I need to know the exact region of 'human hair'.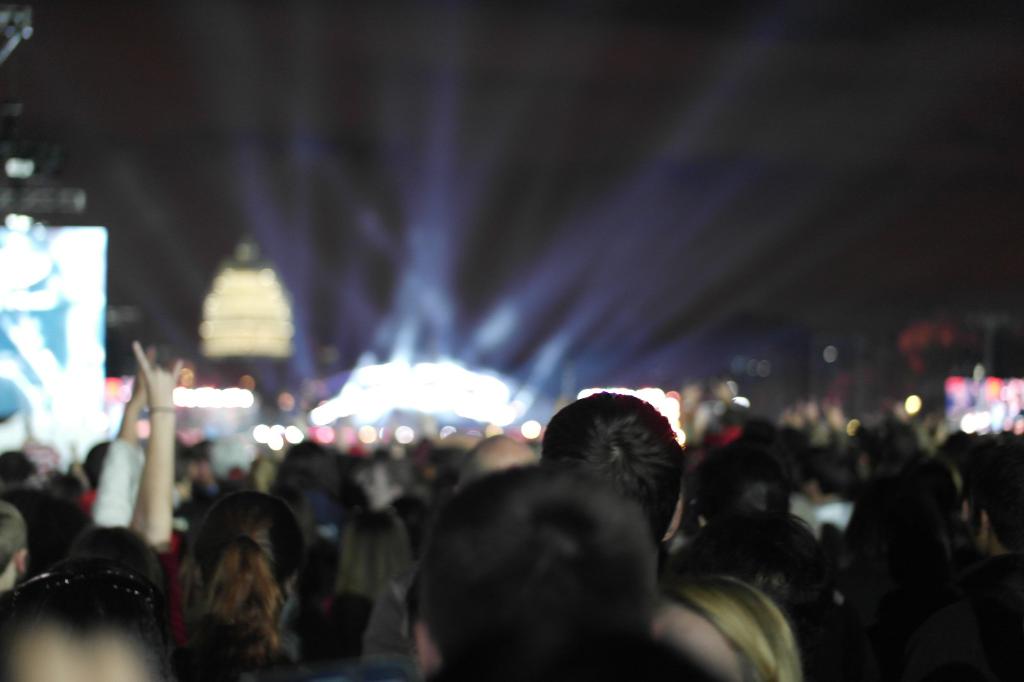
Region: (419, 459, 661, 665).
